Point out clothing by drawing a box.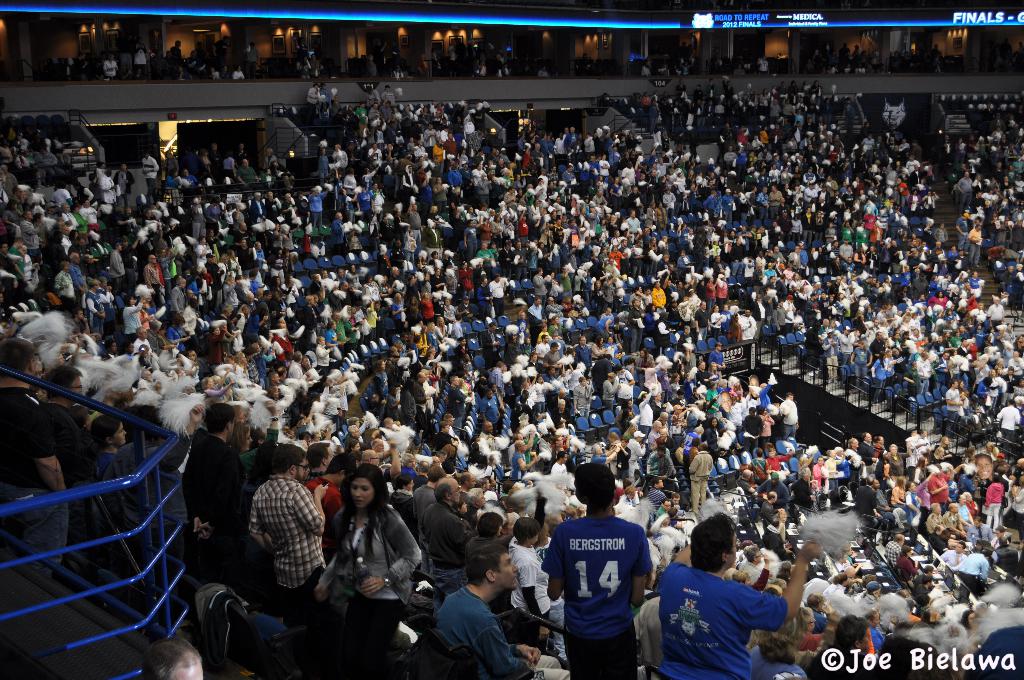
region(653, 420, 669, 442).
